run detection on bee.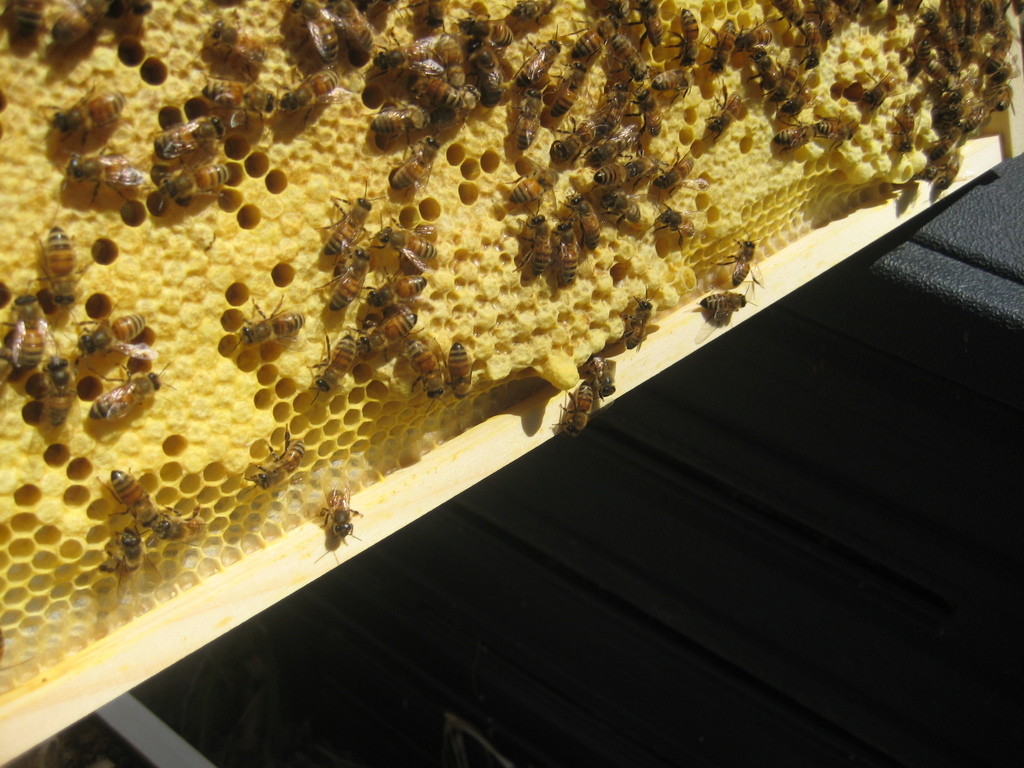
Result: locate(363, 273, 428, 314).
